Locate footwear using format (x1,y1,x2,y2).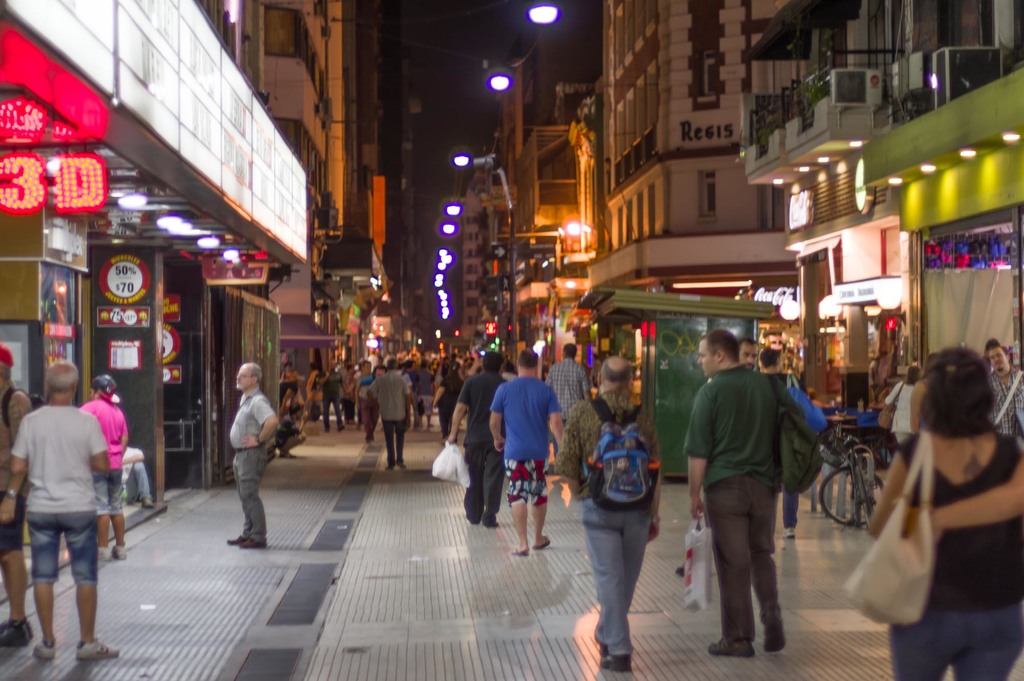
(113,541,129,562).
